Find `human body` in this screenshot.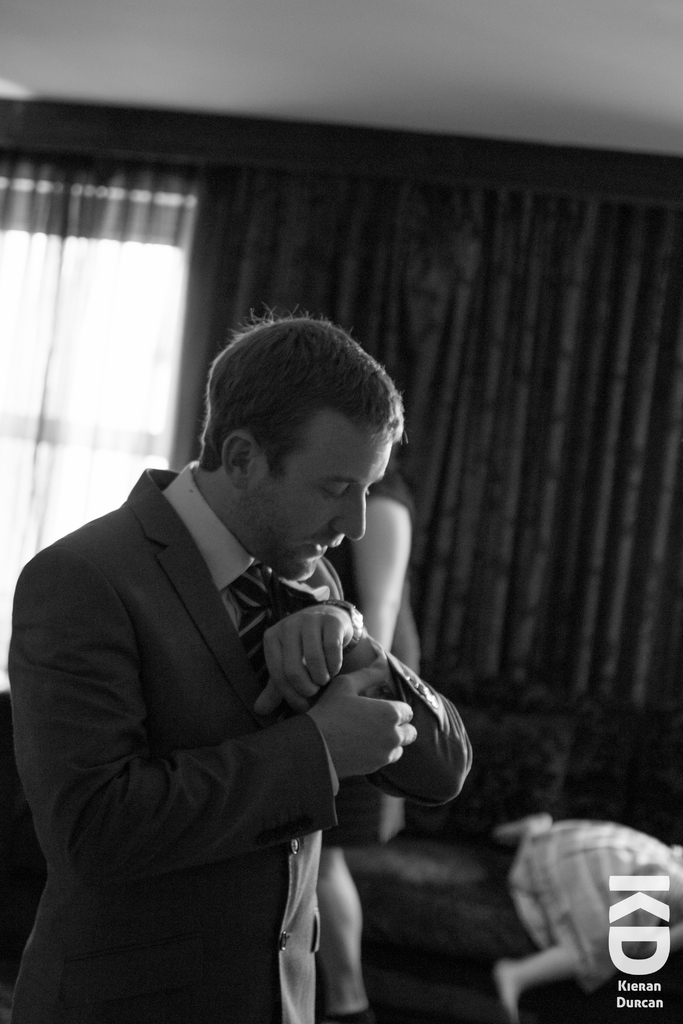
The bounding box for `human body` is rect(494, 815, 682, 1012).
